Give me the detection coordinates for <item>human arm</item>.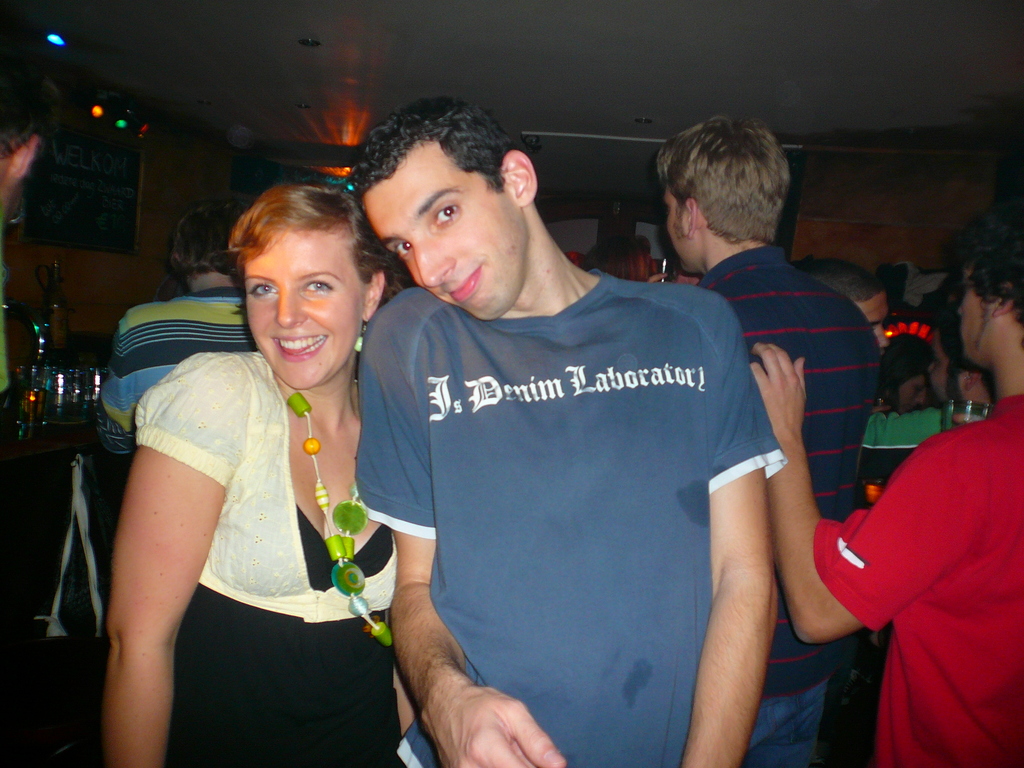
[93, 385, 222, 739].
